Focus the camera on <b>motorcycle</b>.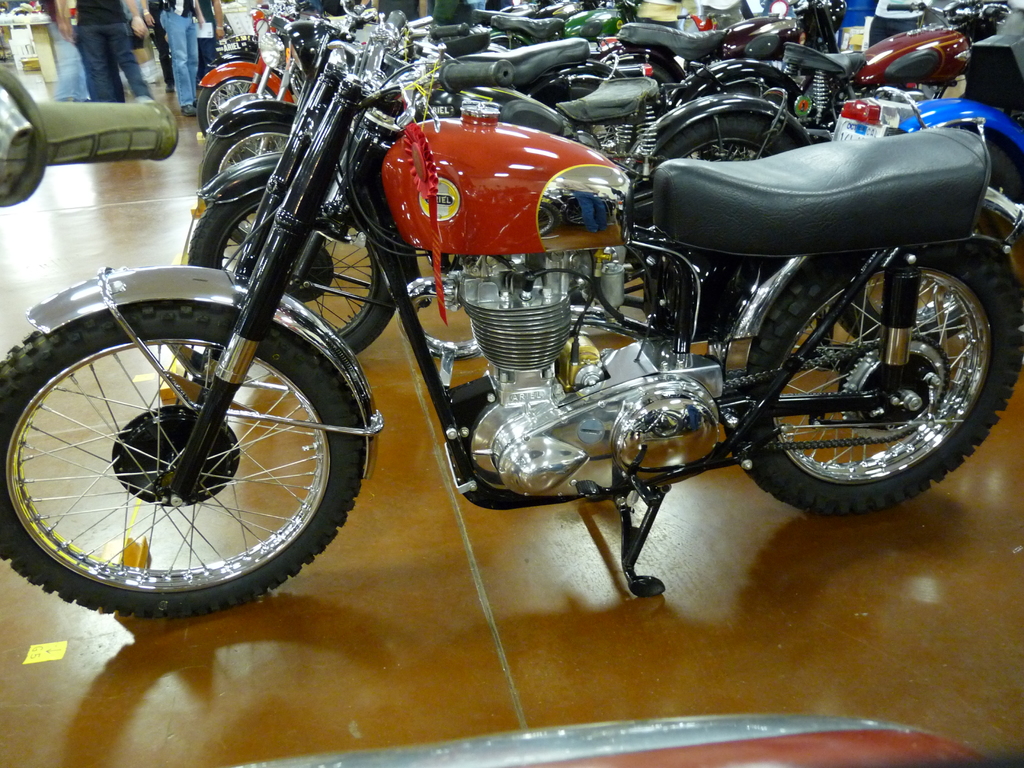
Focus region: <box>833,85,1023,205</box>.
